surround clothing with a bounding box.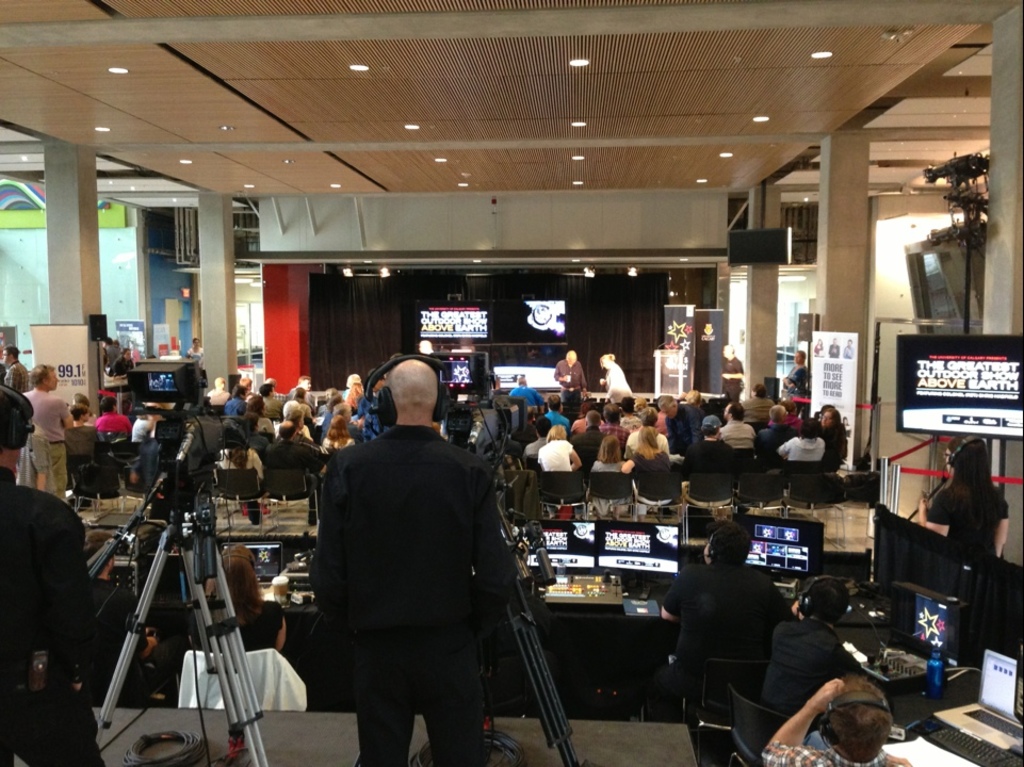
region(552, 358, 589, 402).
